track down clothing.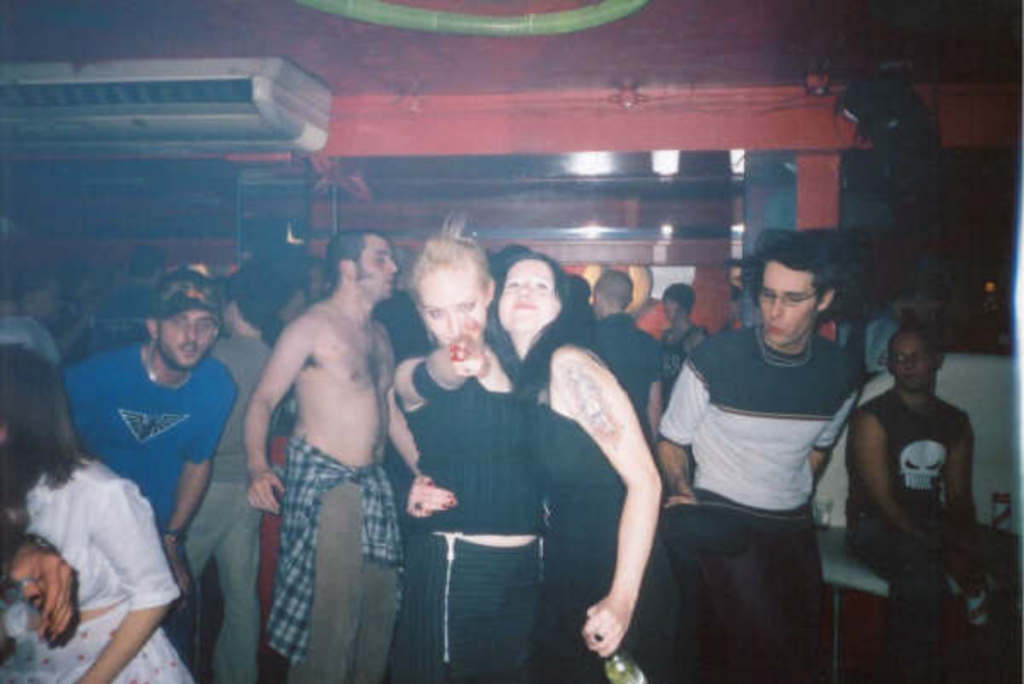
Tracked to 659 256 881 658.
